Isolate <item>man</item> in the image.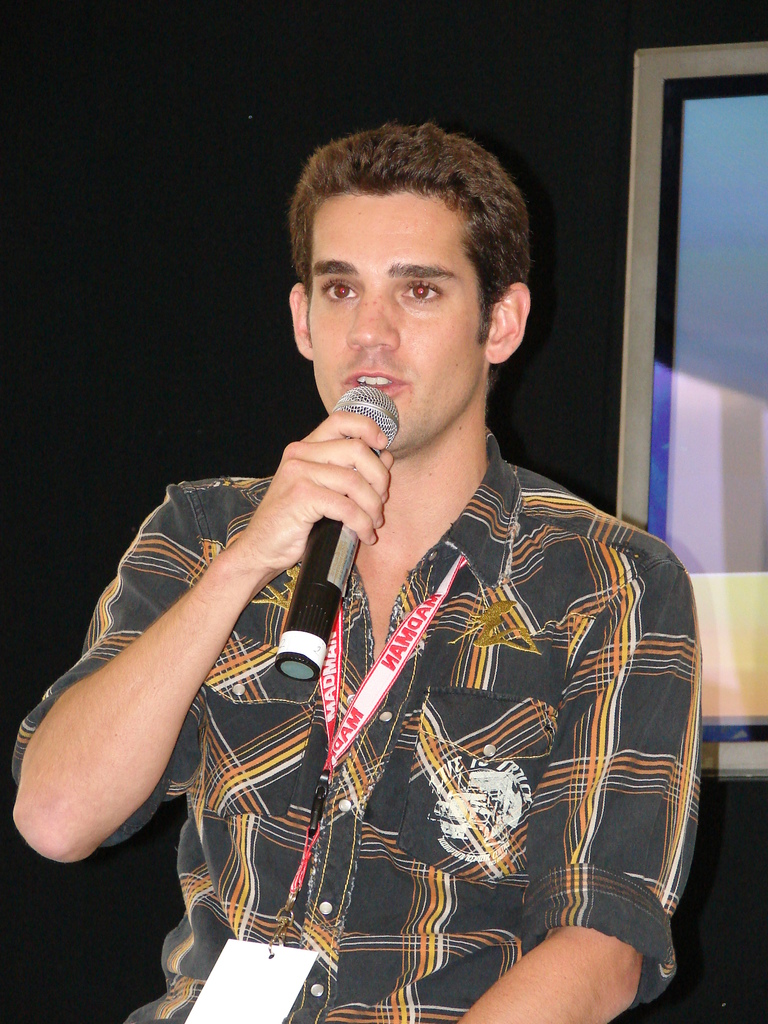
Isolated region: select_region(92, 135, 717, 1009).
